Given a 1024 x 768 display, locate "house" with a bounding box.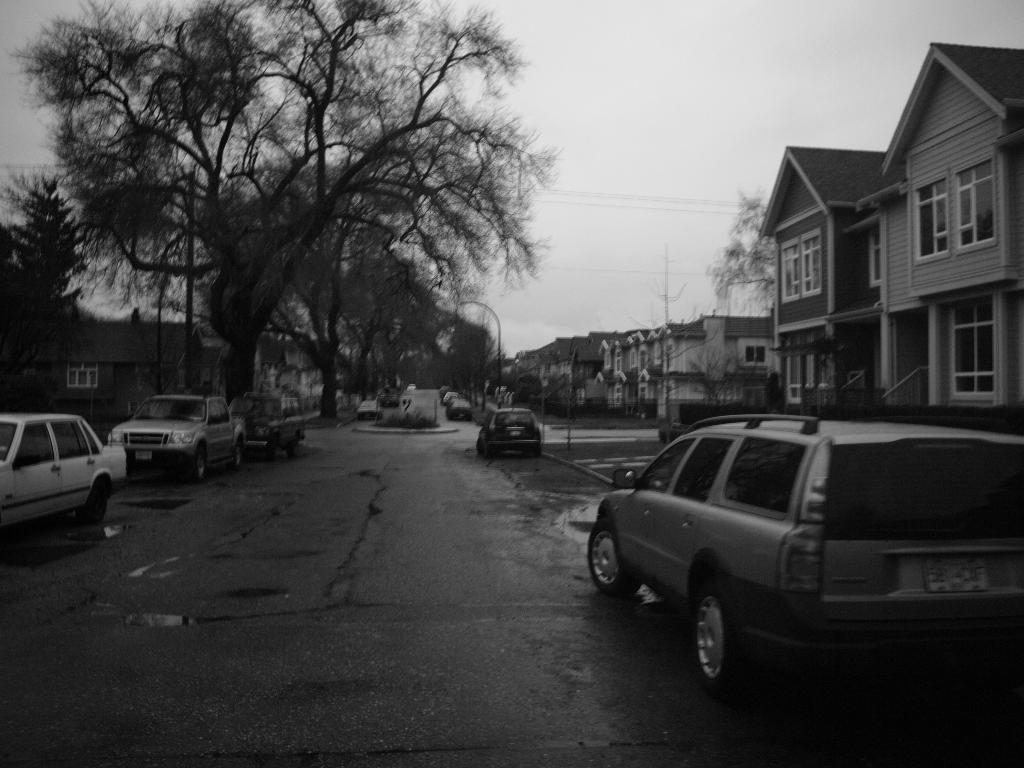
Located: 753,141,882,401.
